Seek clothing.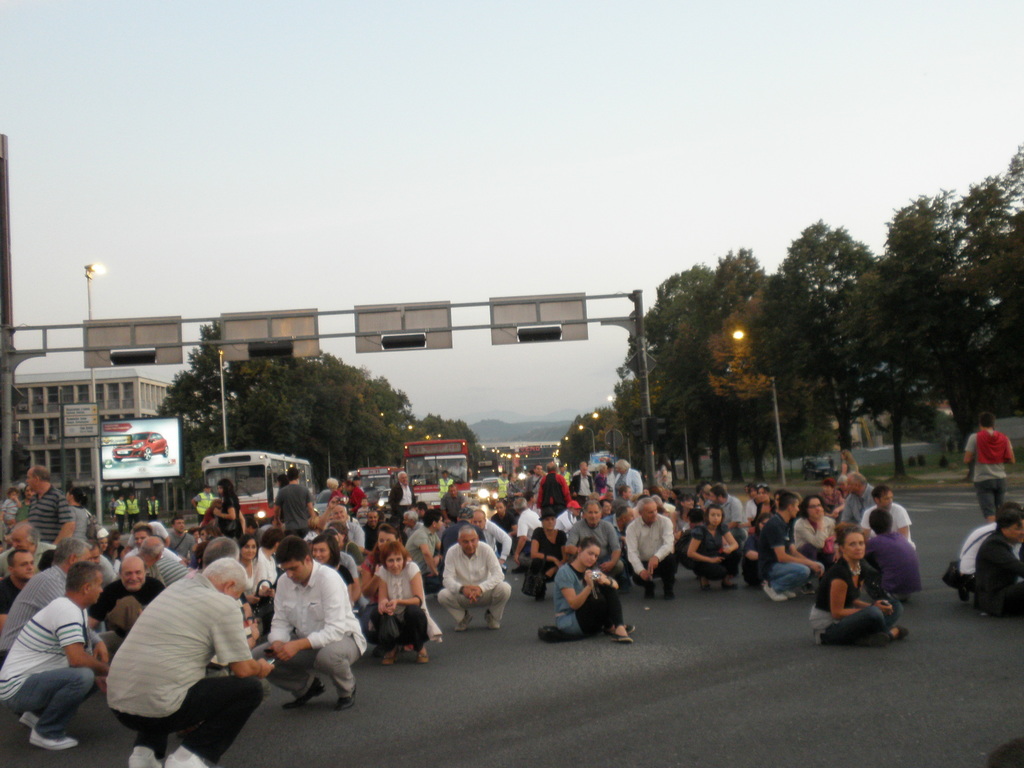
{"x1": 745, "y1": 499, "x2": 756, "y2": 517}.
